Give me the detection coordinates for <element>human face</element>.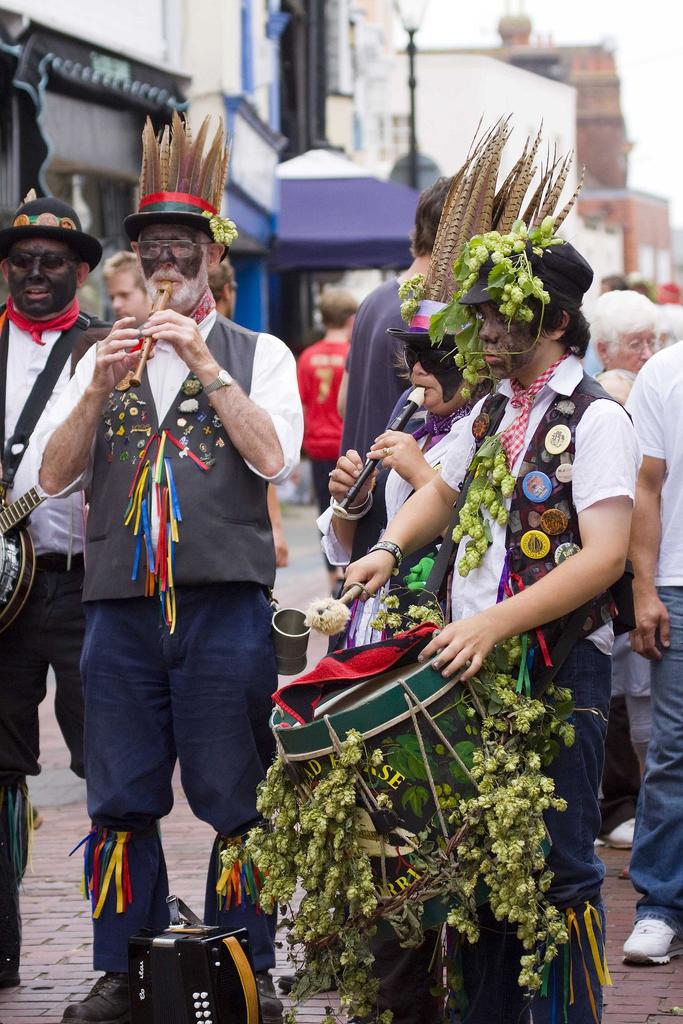
(6,225,88,303).
